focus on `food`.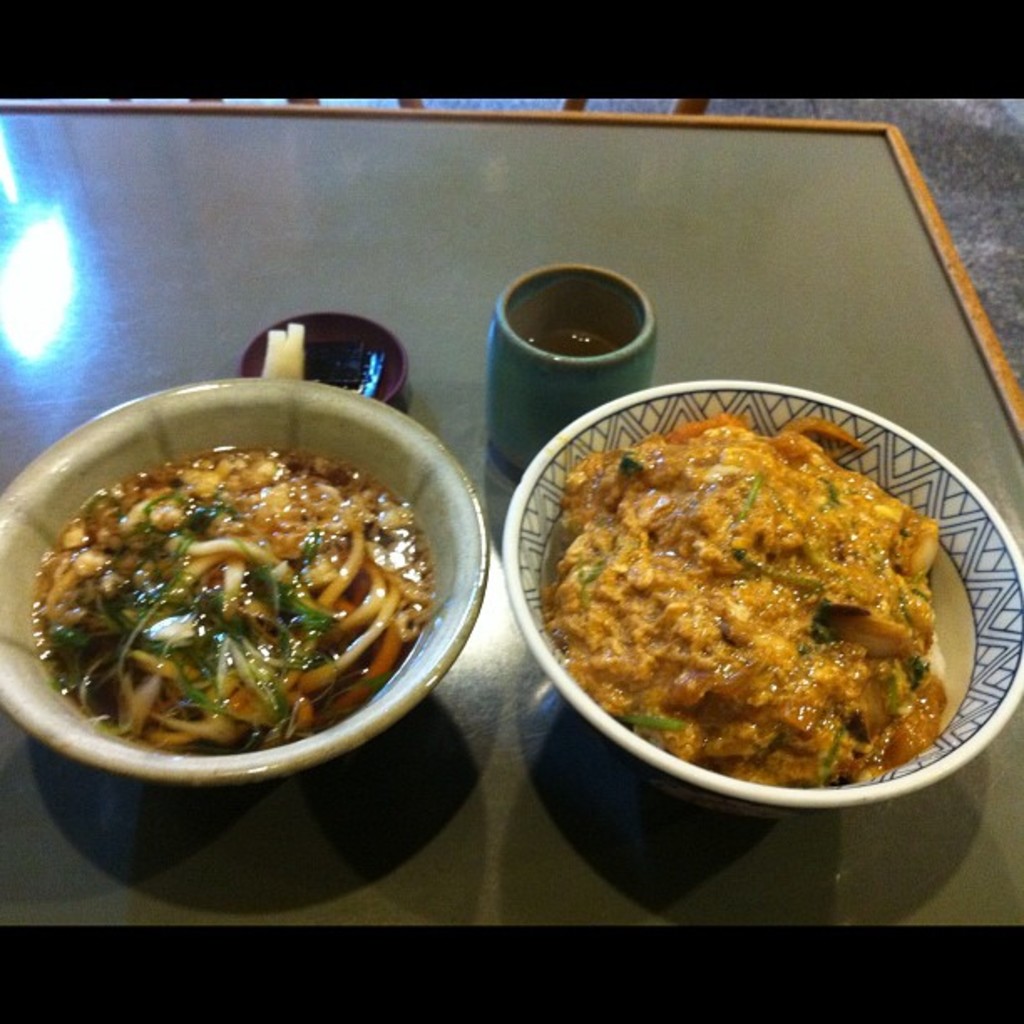
Focused at 532, 388, 972, 798.
